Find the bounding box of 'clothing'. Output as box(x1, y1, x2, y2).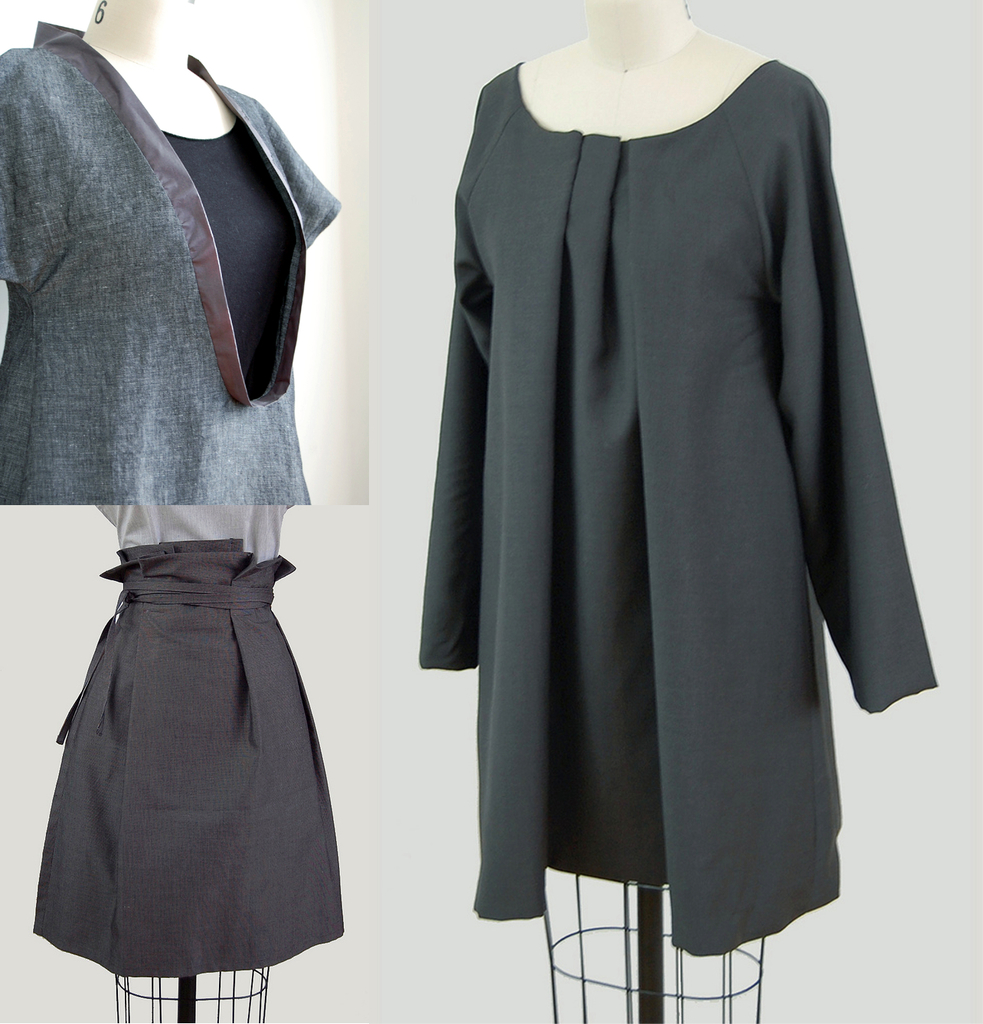
box(30, 504, 345, 980).
